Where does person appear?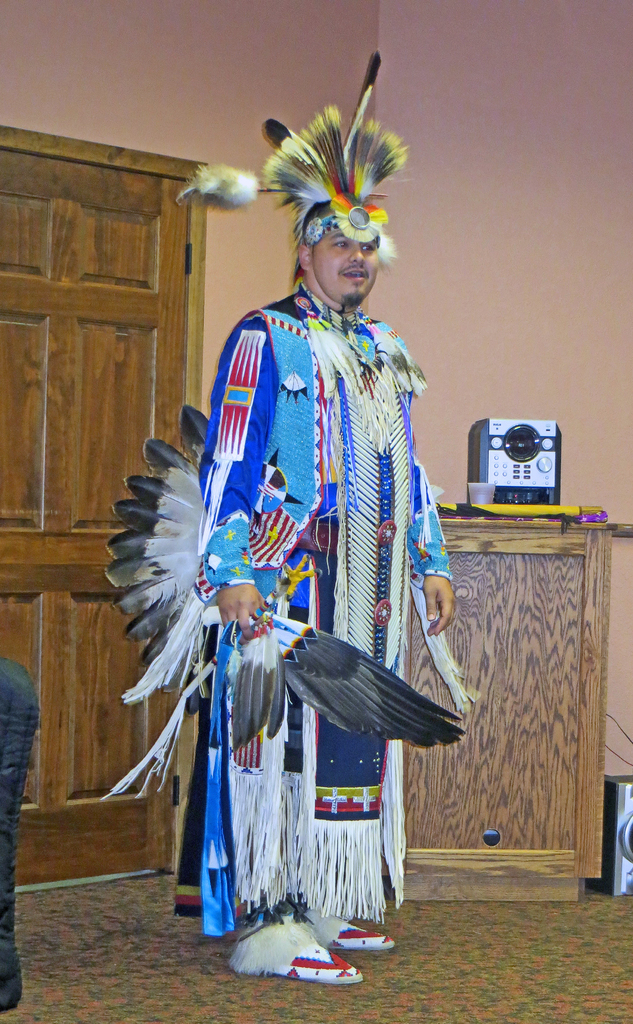
Appears at 123,49,470,984.
